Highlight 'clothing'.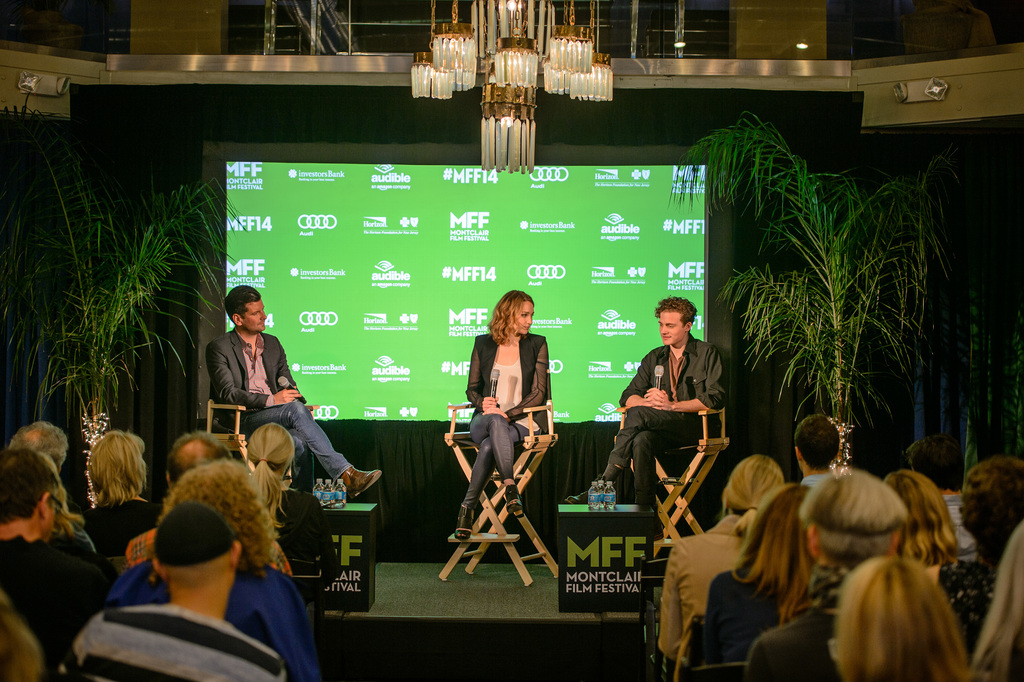
Highlighted region: pyautogui.locateOnScreen(108, 559, 324, 681).
